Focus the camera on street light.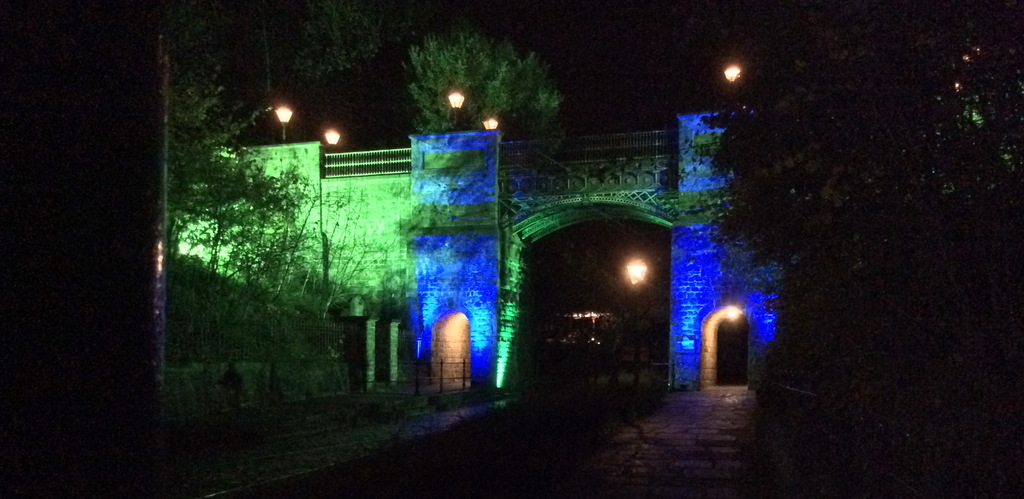
Focus region: crop(274, 102, 294, 143).
